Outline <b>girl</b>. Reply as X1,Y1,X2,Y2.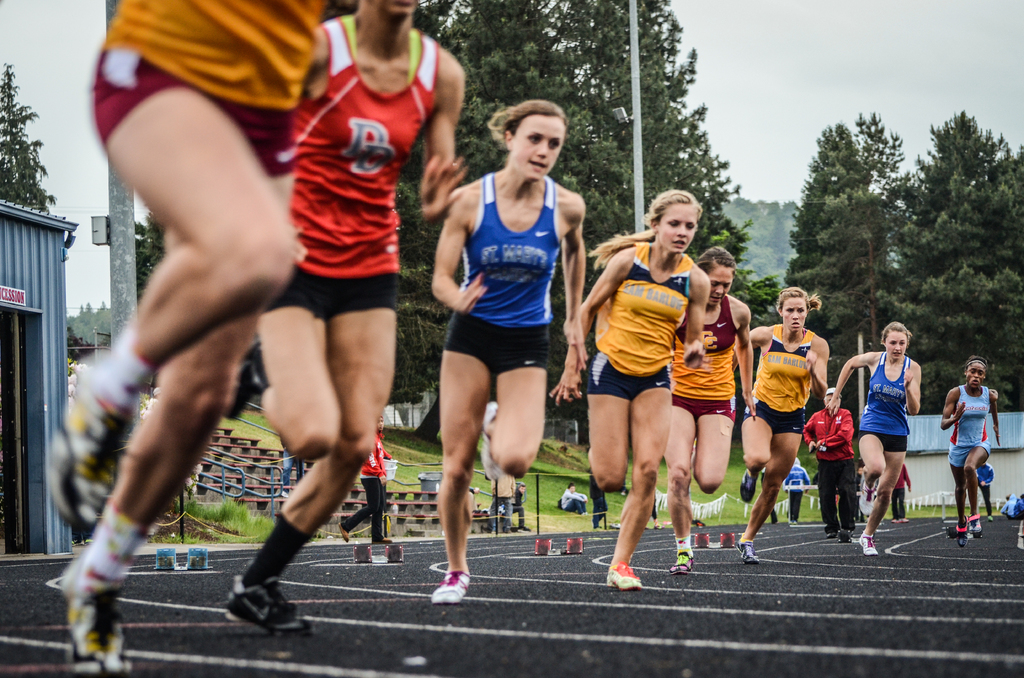
668,247,755,577.
